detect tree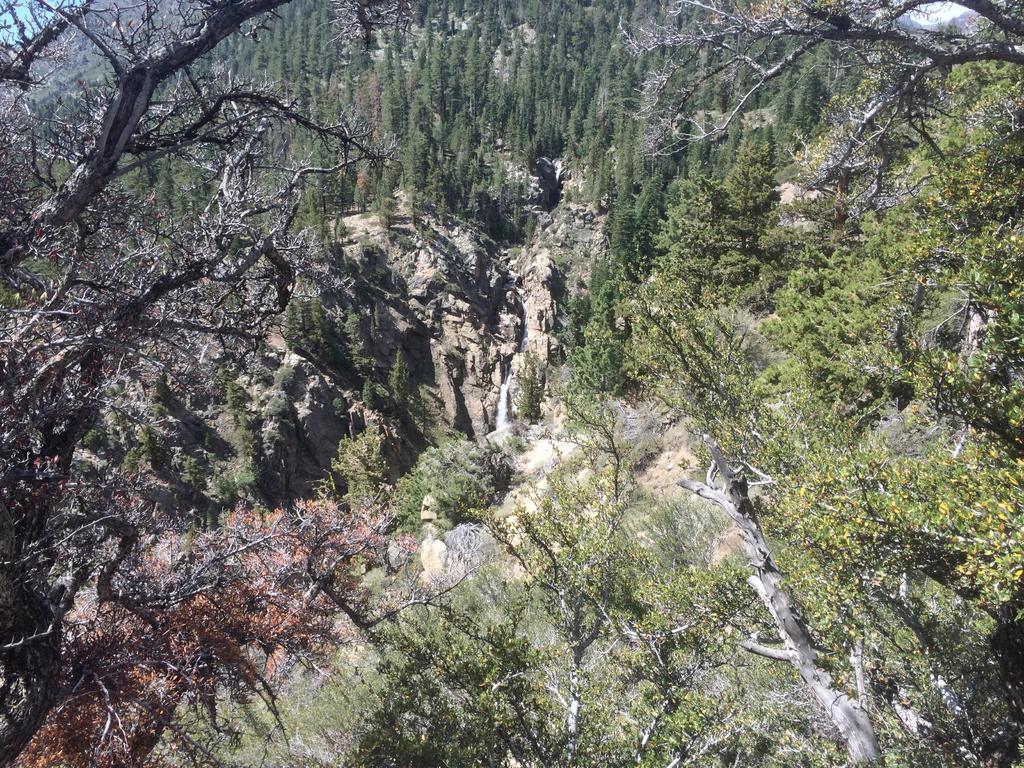
(x1=341, y1=431, x2=964, y2=767)
